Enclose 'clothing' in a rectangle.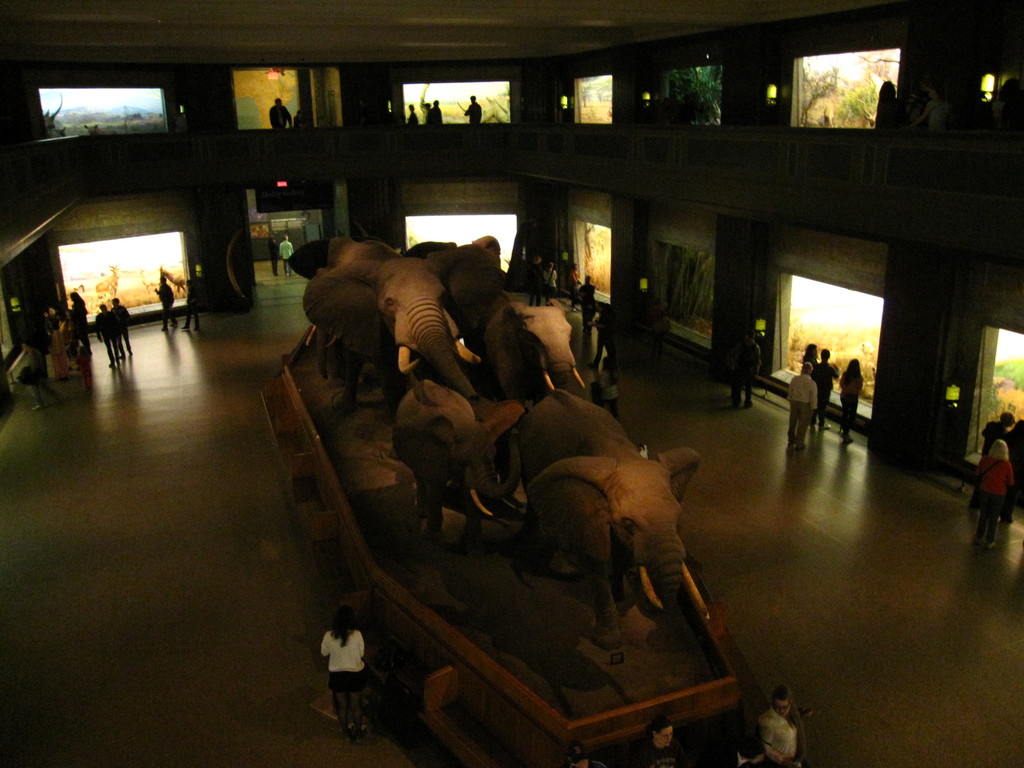
(733, 345, 762, 398).
